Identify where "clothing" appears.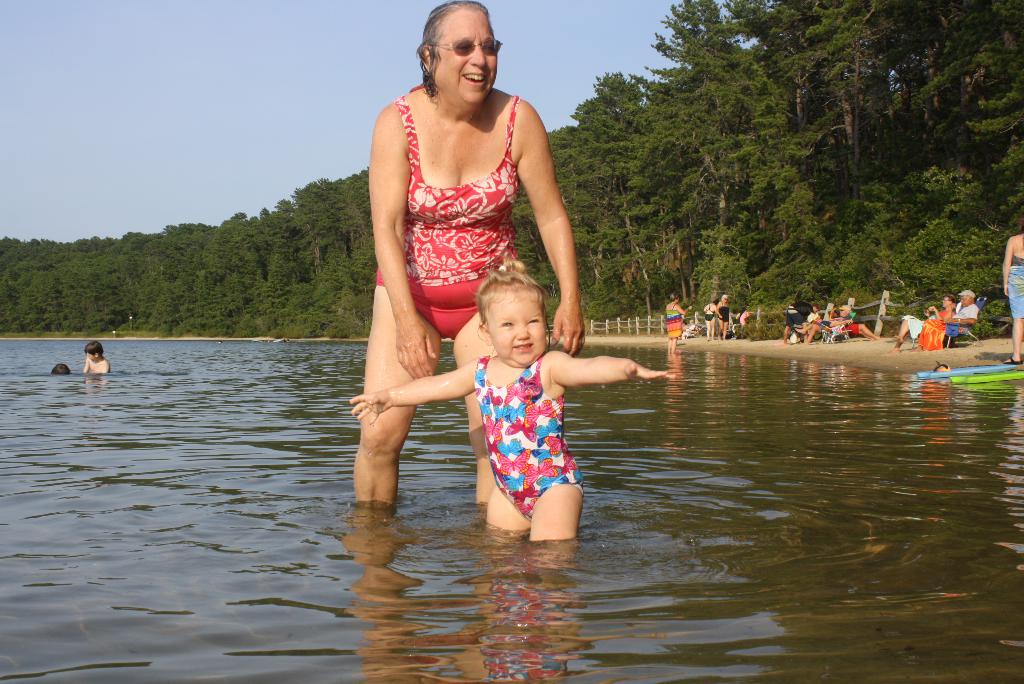
Appears at pyautogui.locateOnScreen(454, 320, 596, 536).
